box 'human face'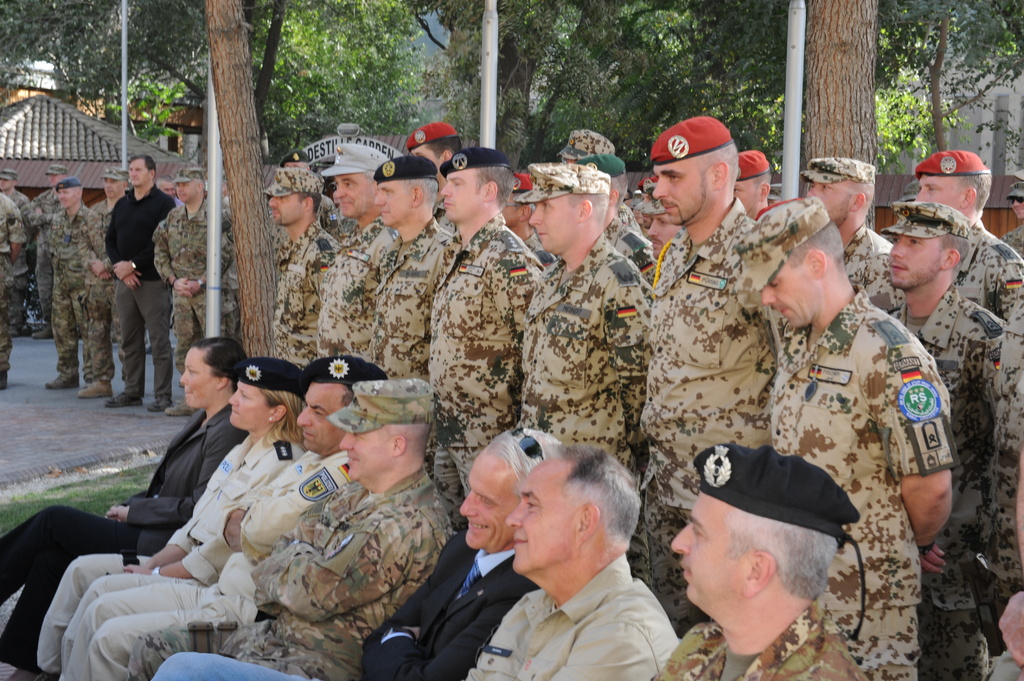
<box>806,183,854,225</box>
